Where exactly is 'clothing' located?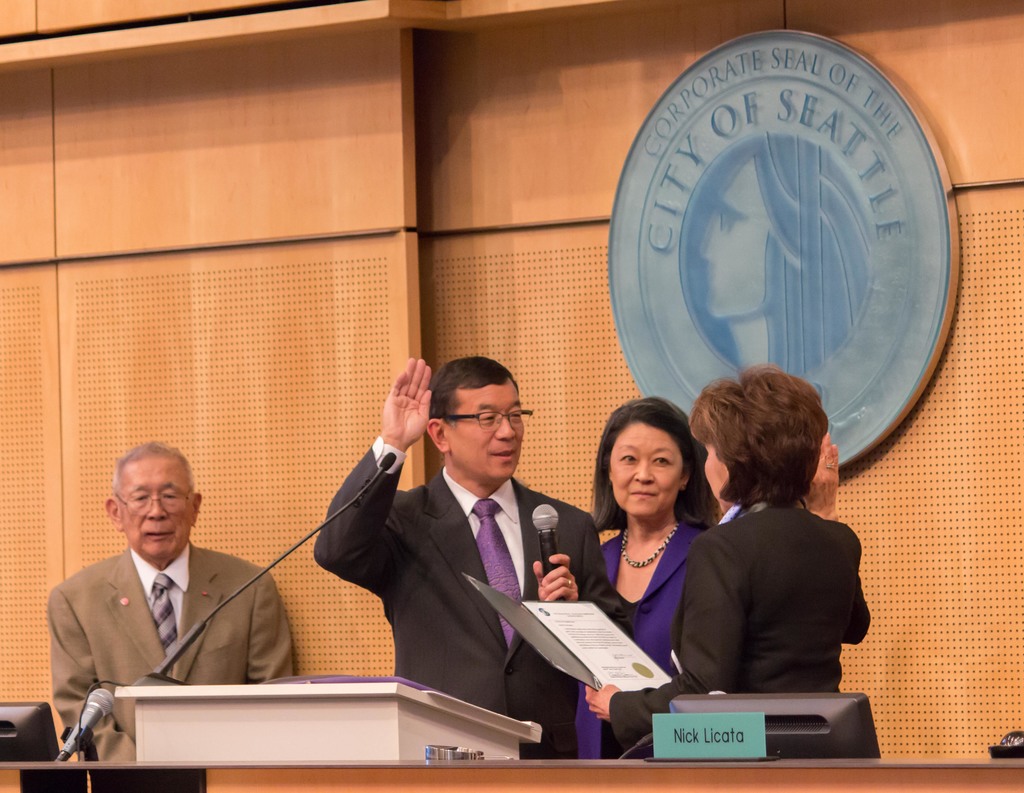
Its bounding box is [573,509,709,759].
